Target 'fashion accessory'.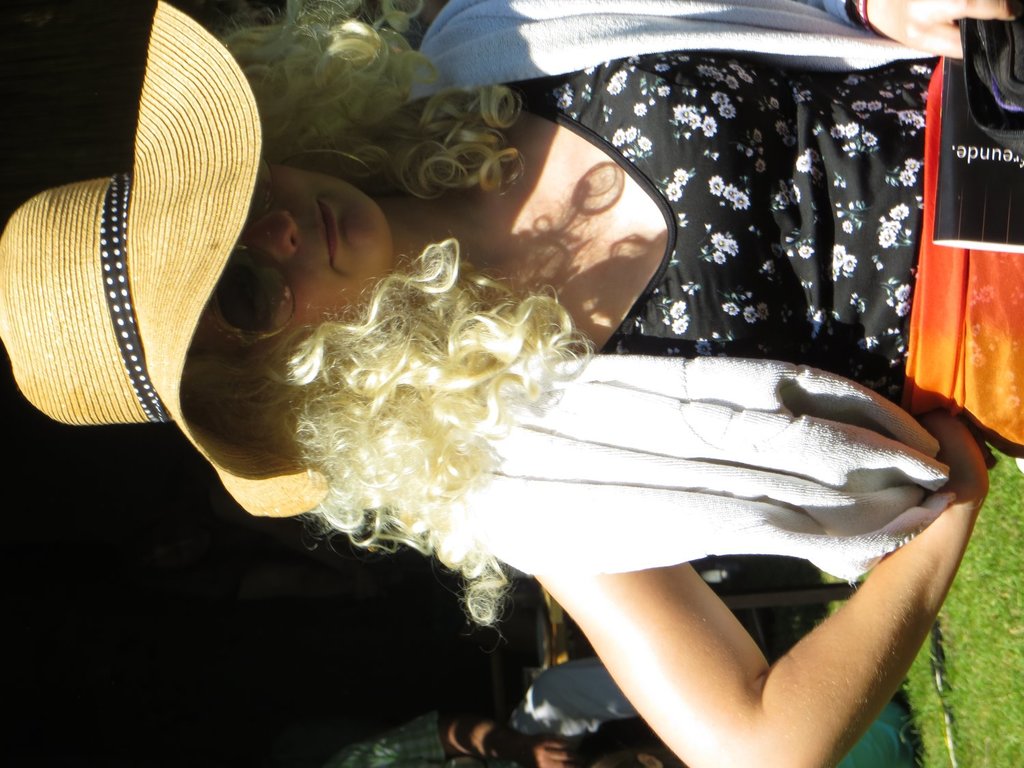
Target region: box=[384, 0, 940, 584].
